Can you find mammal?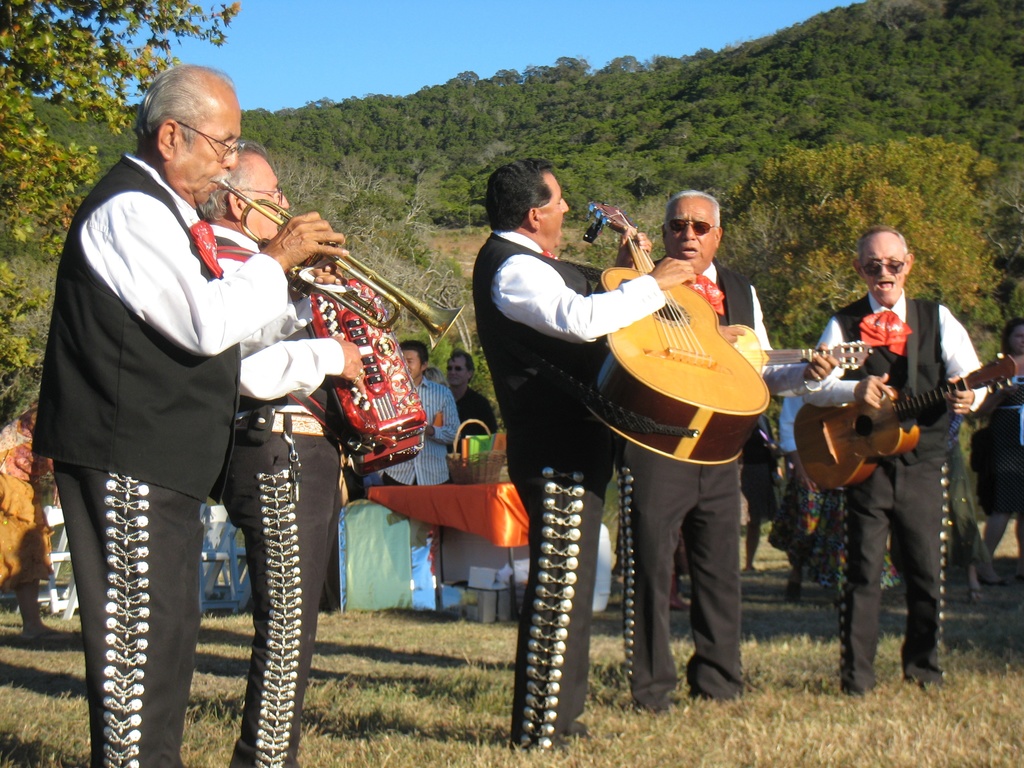
Yes, bounding box: crop(801, 479, 904, 595).
